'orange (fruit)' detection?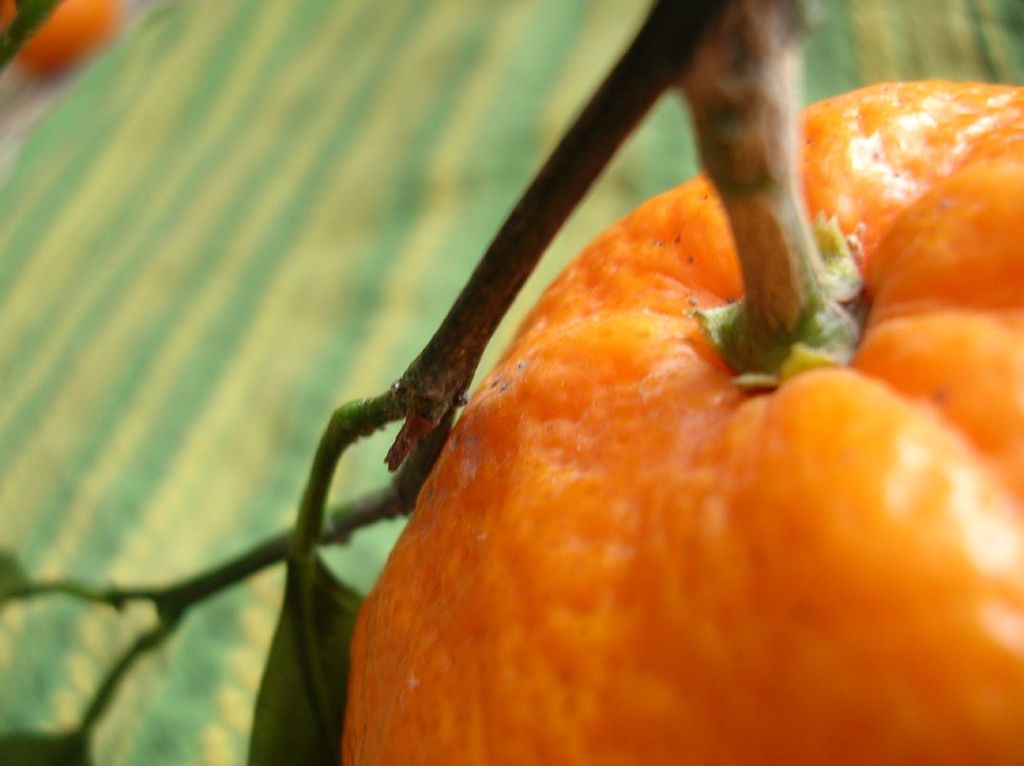
258,92,1023,701
